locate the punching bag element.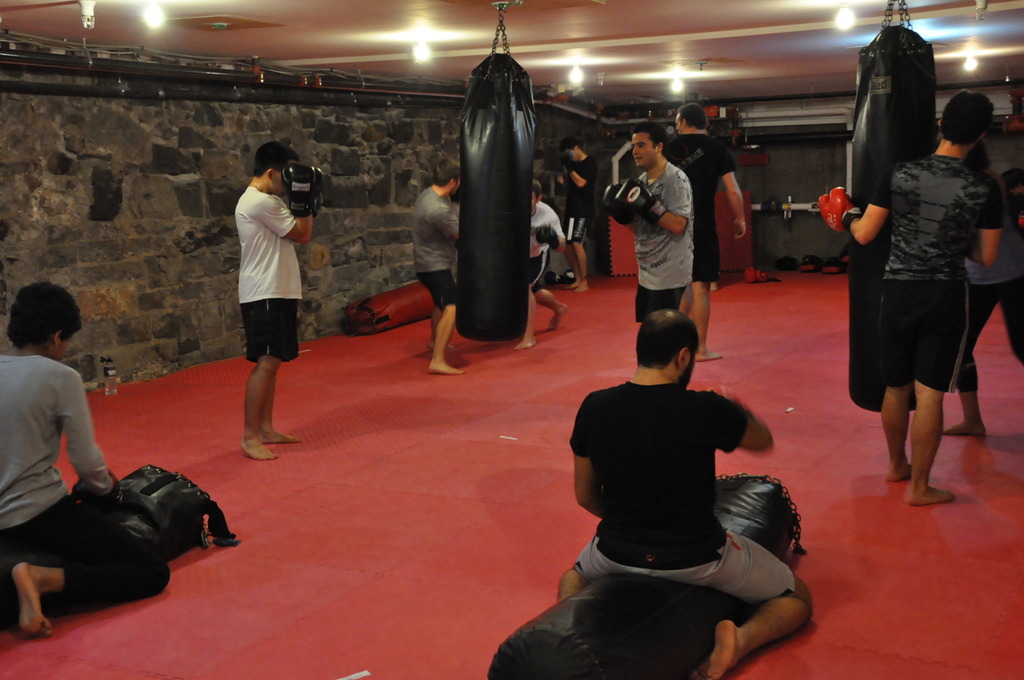
Element bbox: select_region(848, 23, 938, 413).
